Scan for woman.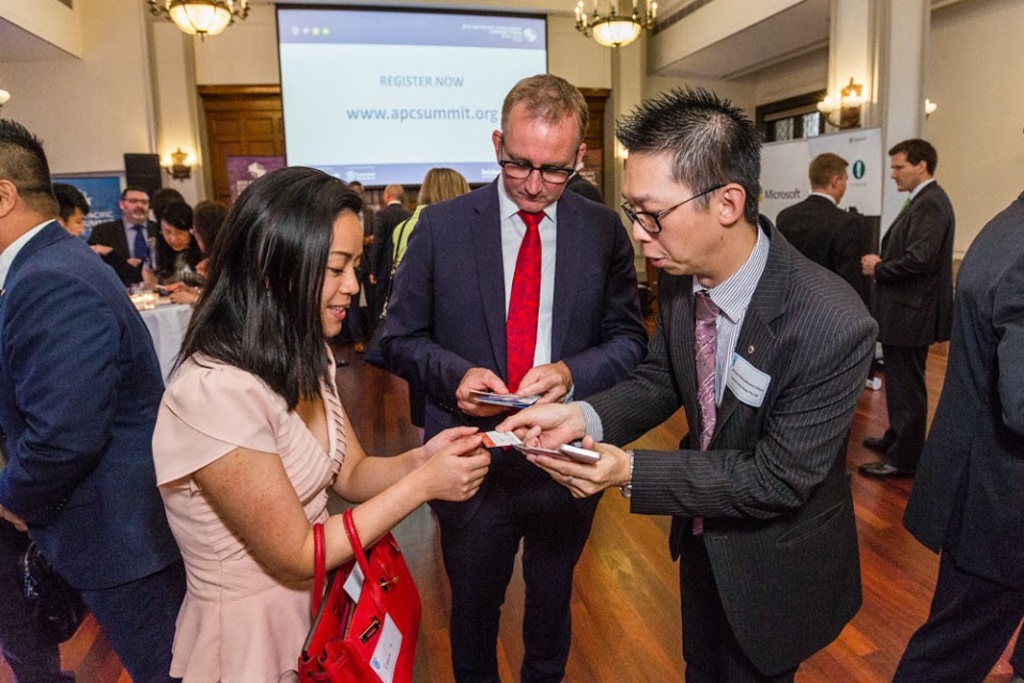
Scan result: detection(168, 204, 232, 307).
